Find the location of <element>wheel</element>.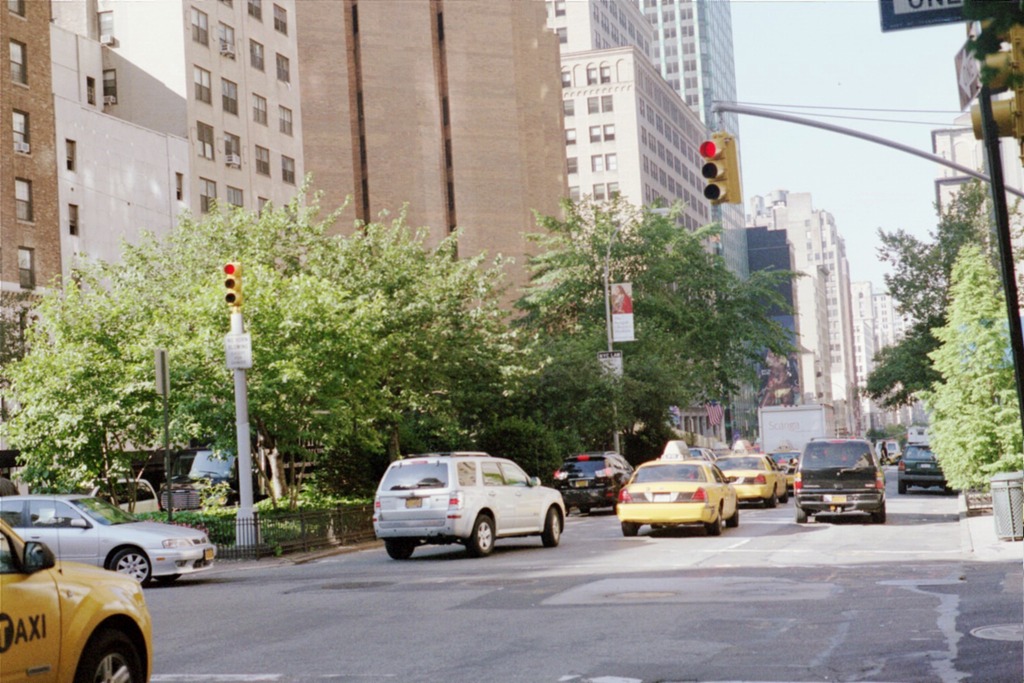
Location: detection(729, 510, 739, 529).
